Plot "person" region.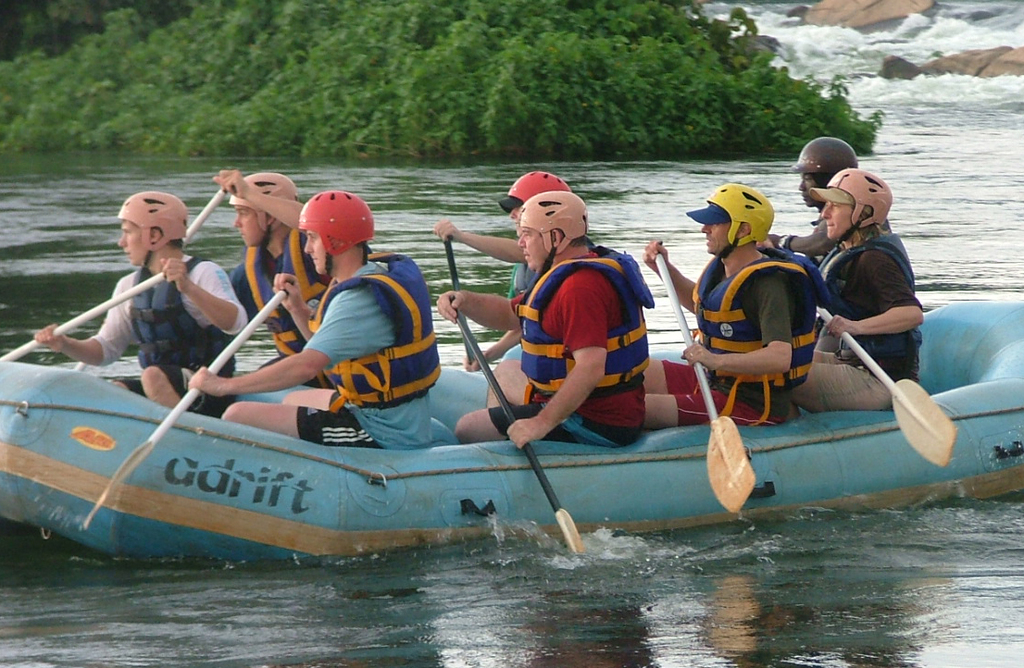
Plotted at box=[481, 171, 670, 473].
